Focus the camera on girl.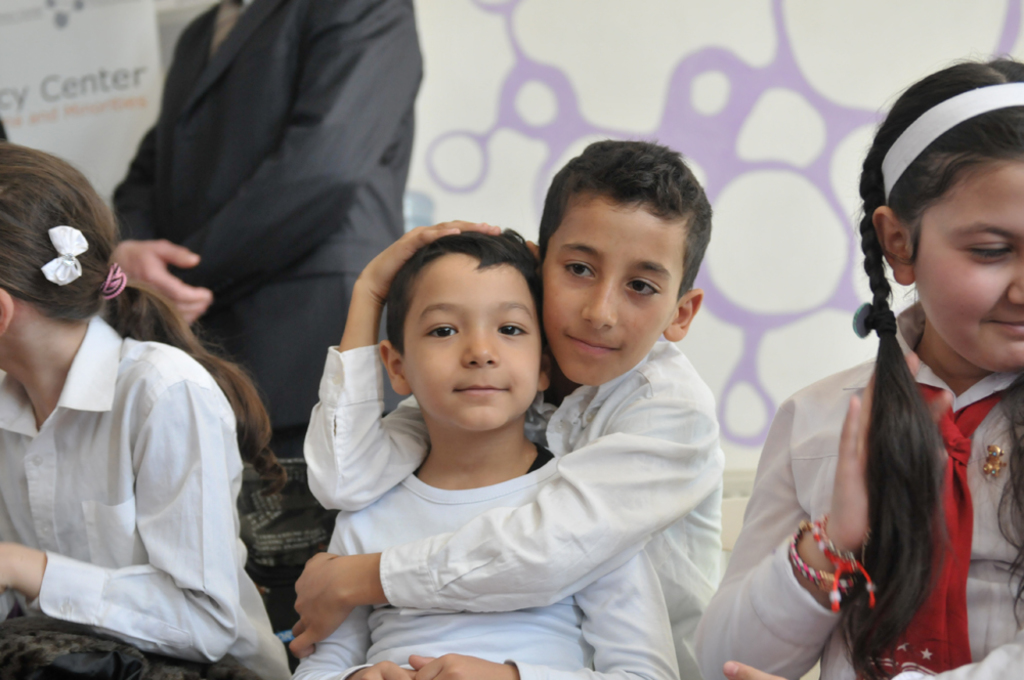
Focus region: detection(0, 141, 290, 679).
